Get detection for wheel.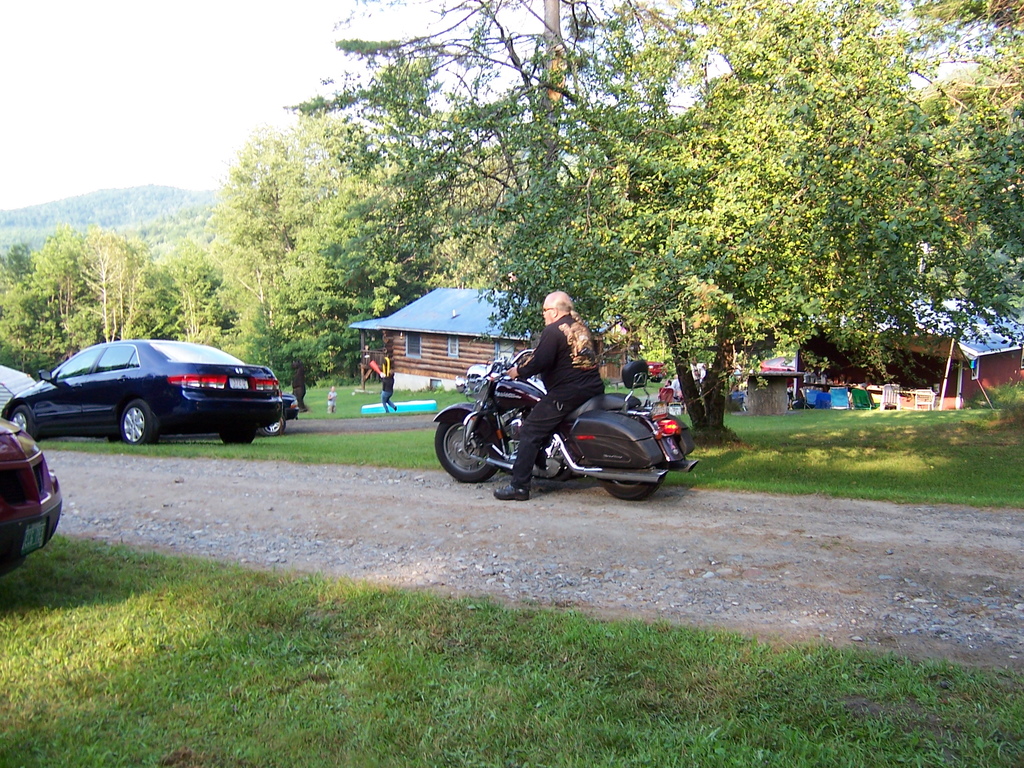
Detection: 257 422 287 437.
